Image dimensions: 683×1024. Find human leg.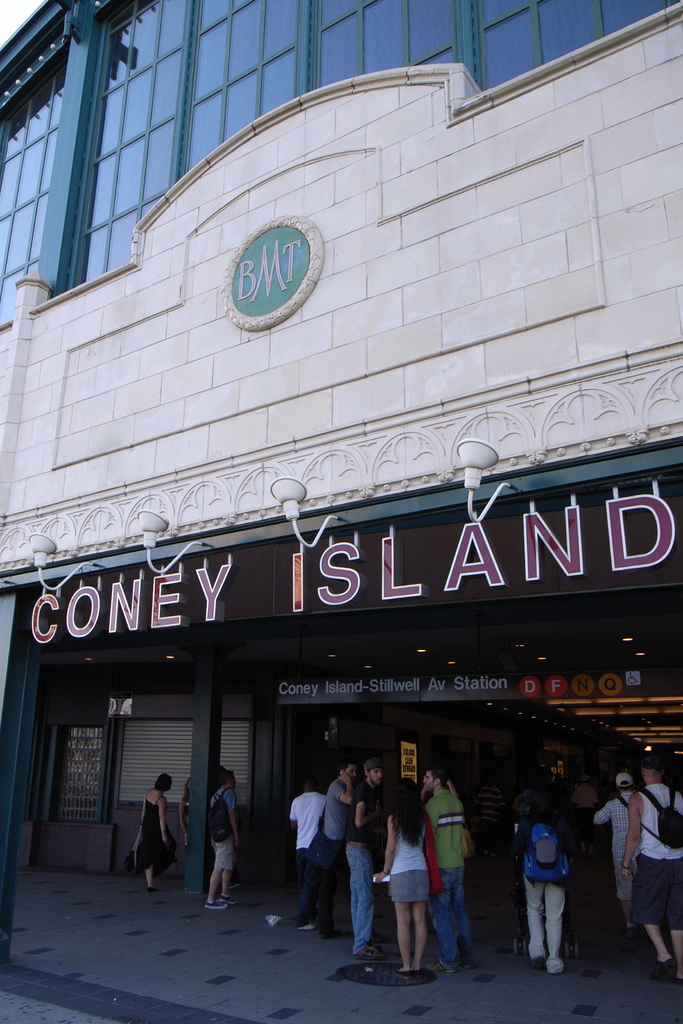
select_region(522, 886, 569, 982).
